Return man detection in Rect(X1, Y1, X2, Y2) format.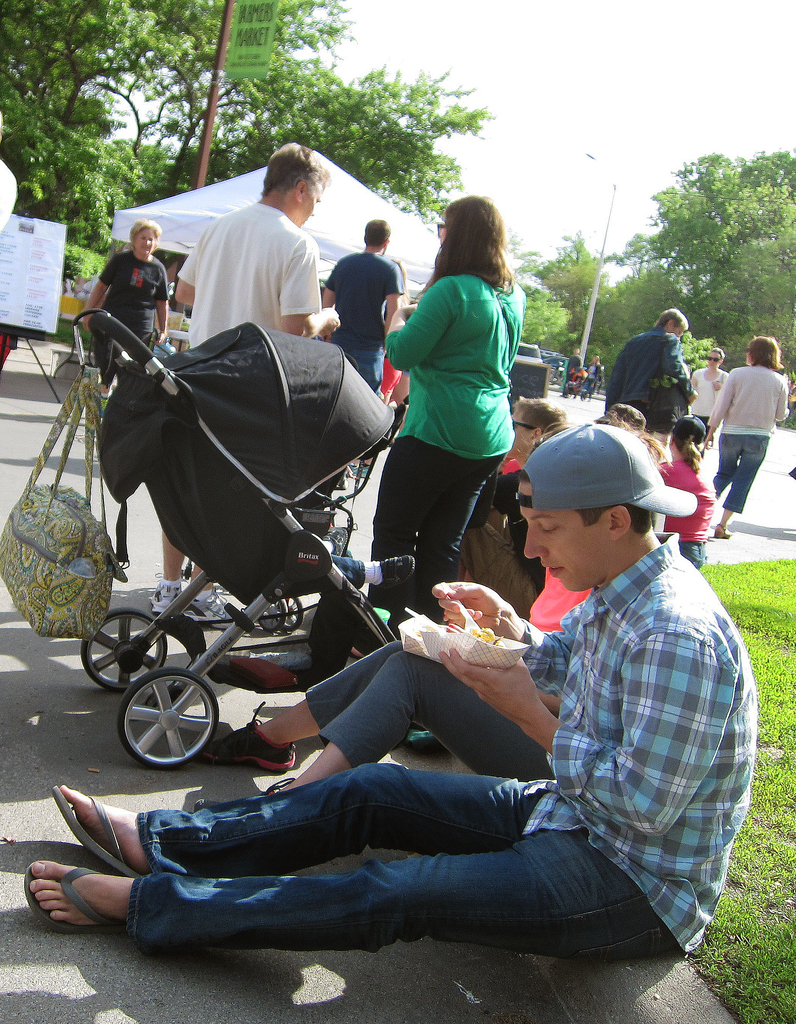
Rect(25, 420, 756, 966).
